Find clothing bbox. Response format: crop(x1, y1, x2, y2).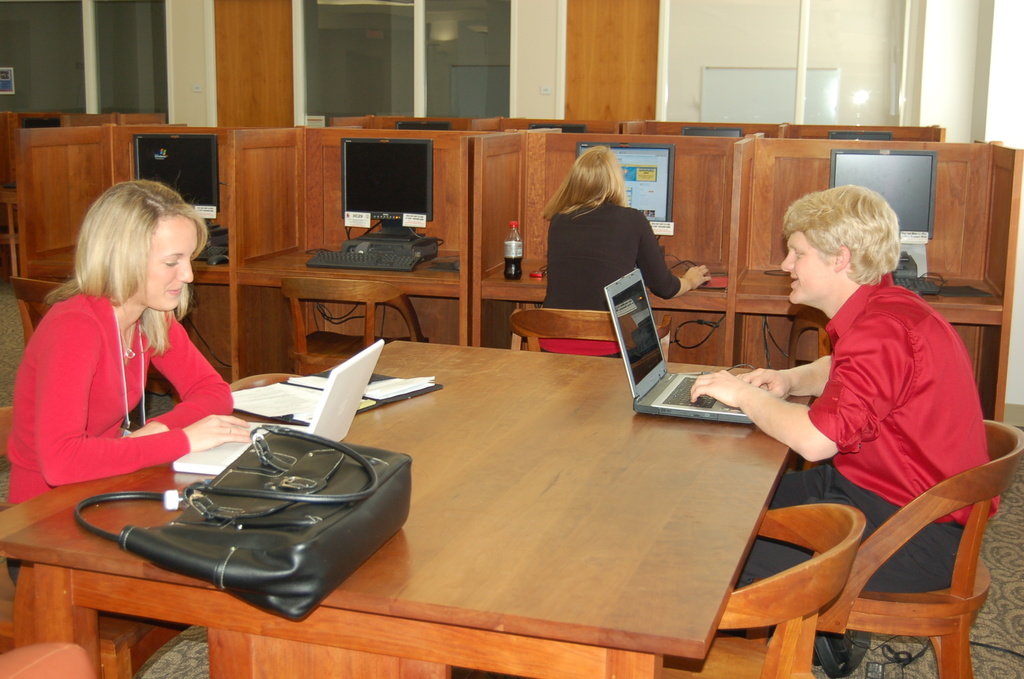
crop(740, 271, 998, 591).
